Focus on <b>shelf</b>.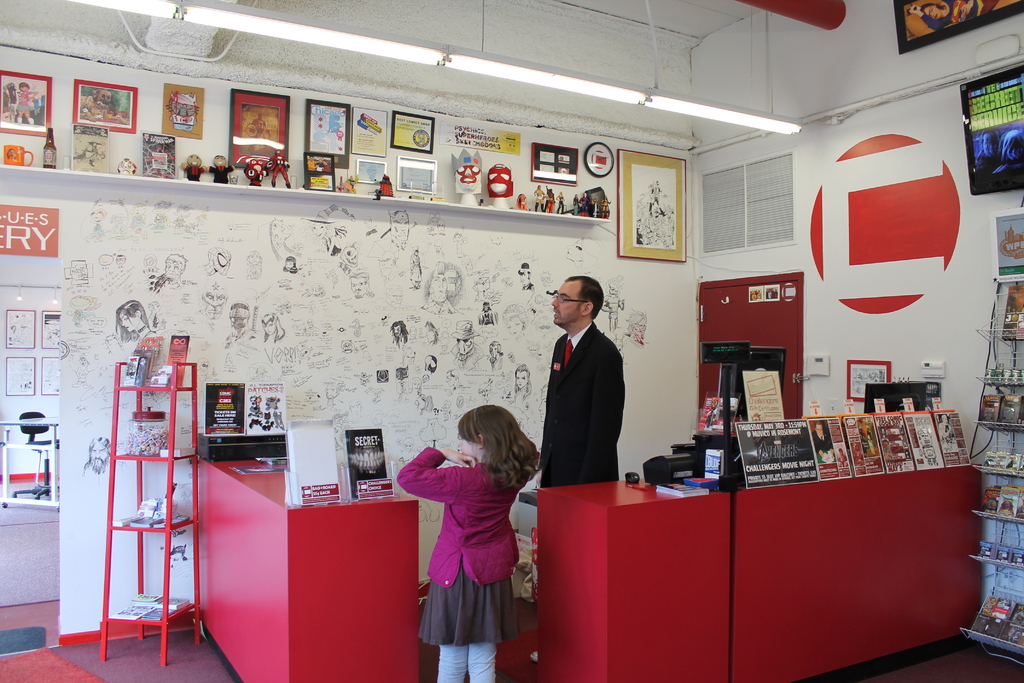
Focused at rect(974, 336, 1023, 384).
